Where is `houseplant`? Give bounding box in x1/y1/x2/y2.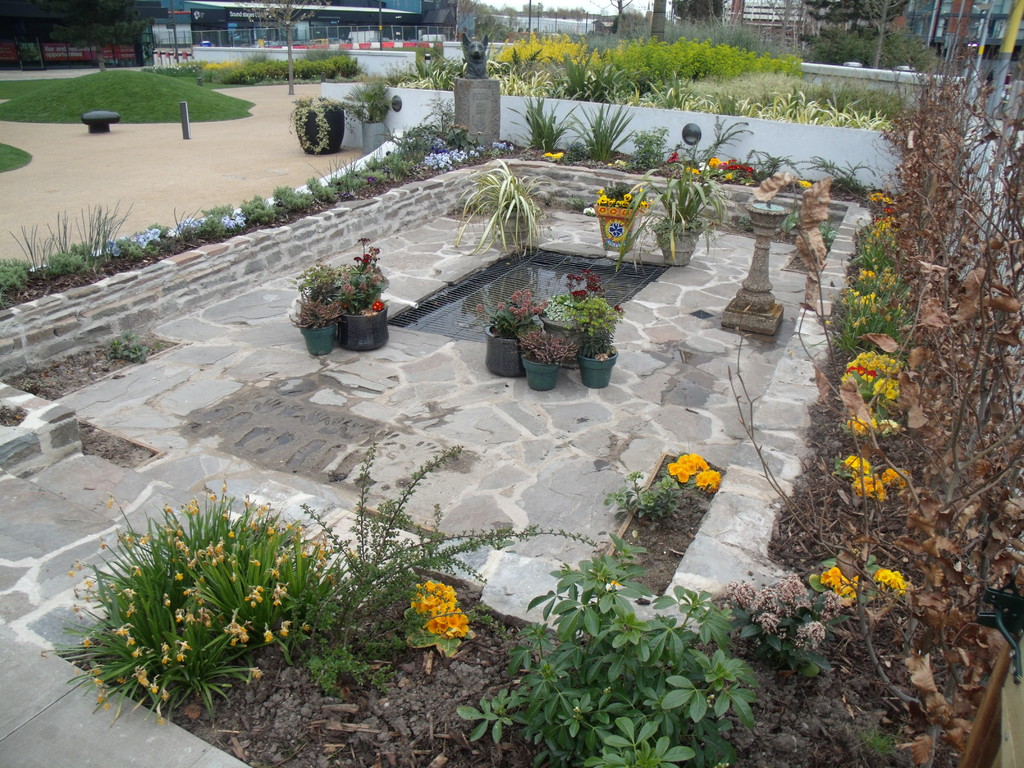
287/90/362/154.
